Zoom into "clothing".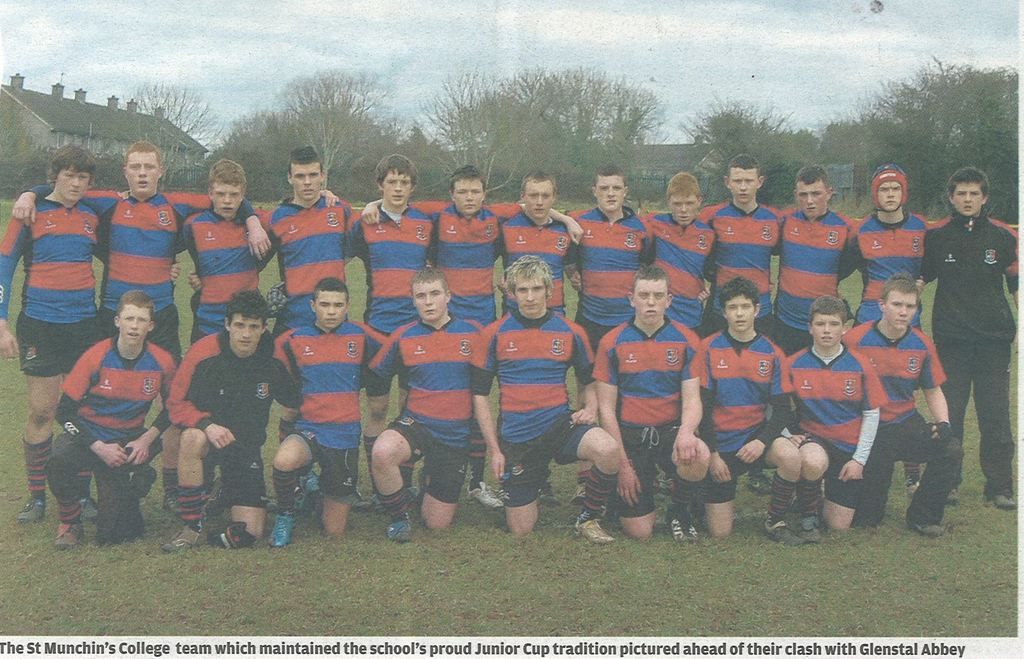
Zoom target: (x1=767, y1=207, x2=856, y2=335).
